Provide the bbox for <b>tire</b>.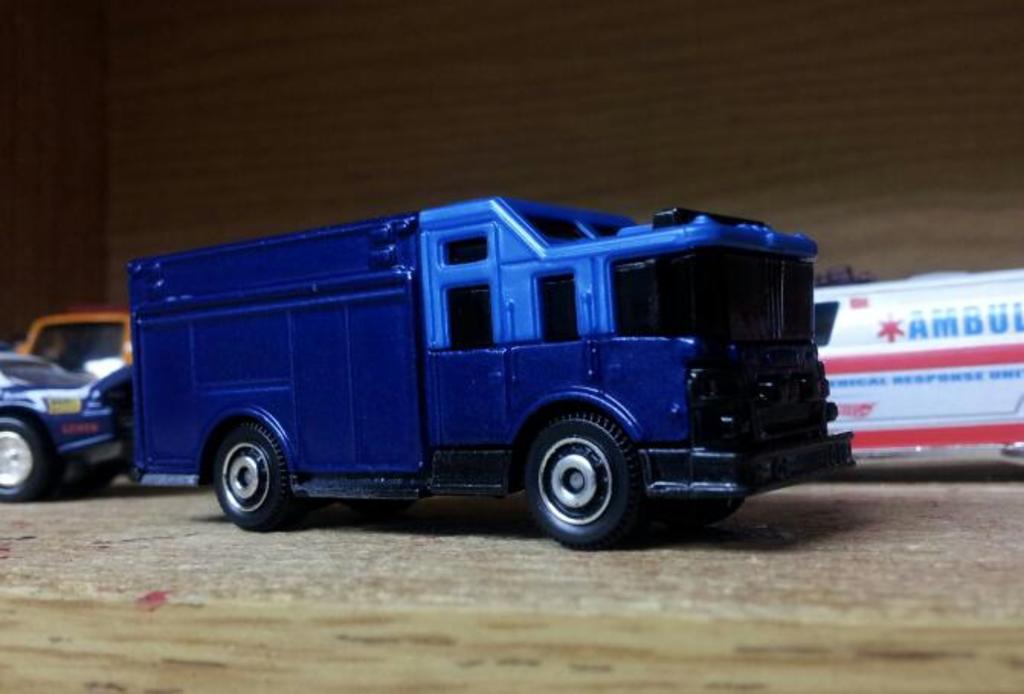
214, 421, 293, 534.
